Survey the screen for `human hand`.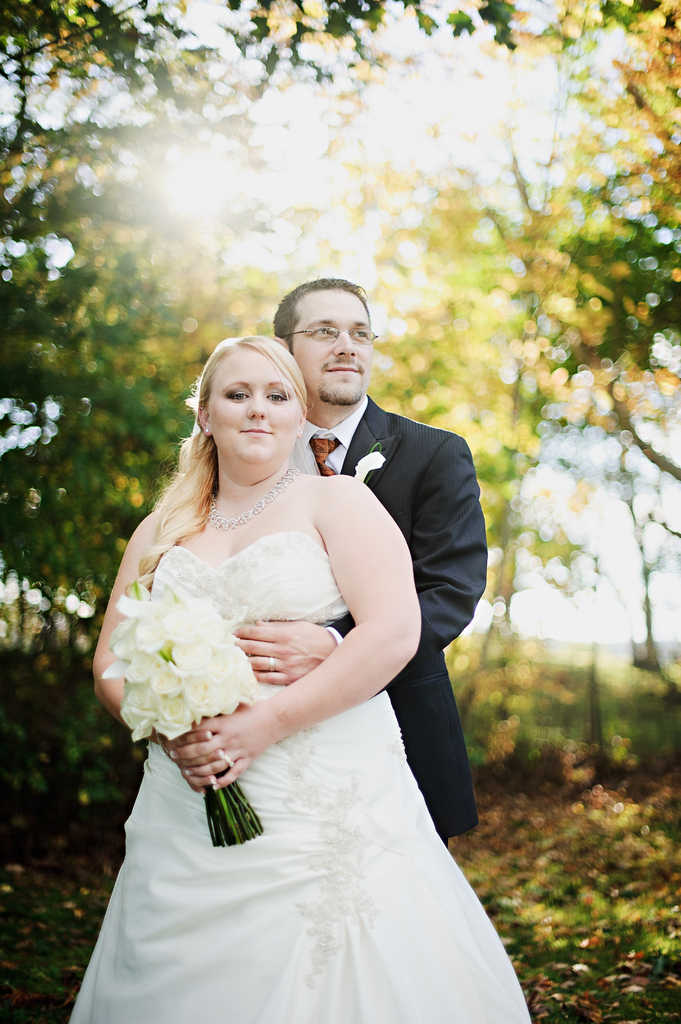
Survey found: 226,632,349,681.
